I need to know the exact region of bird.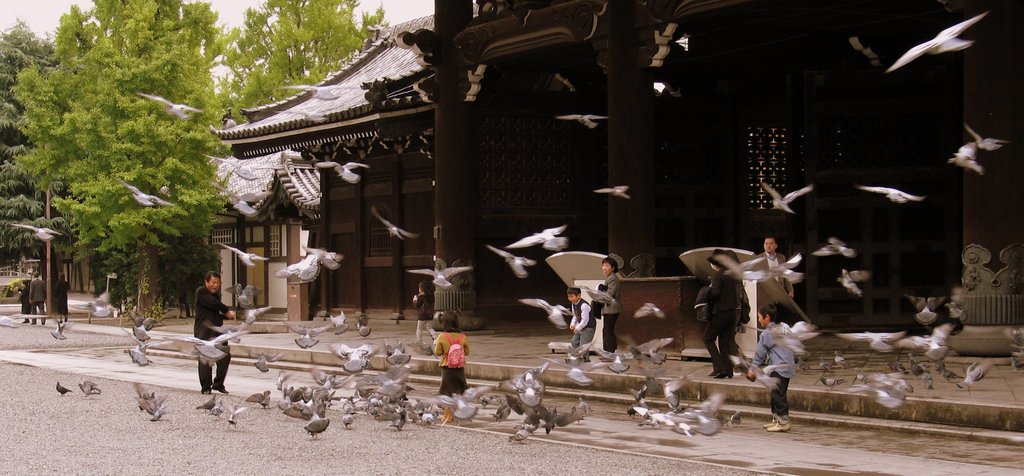
Region: BBox(245, 393, 271, 408).
